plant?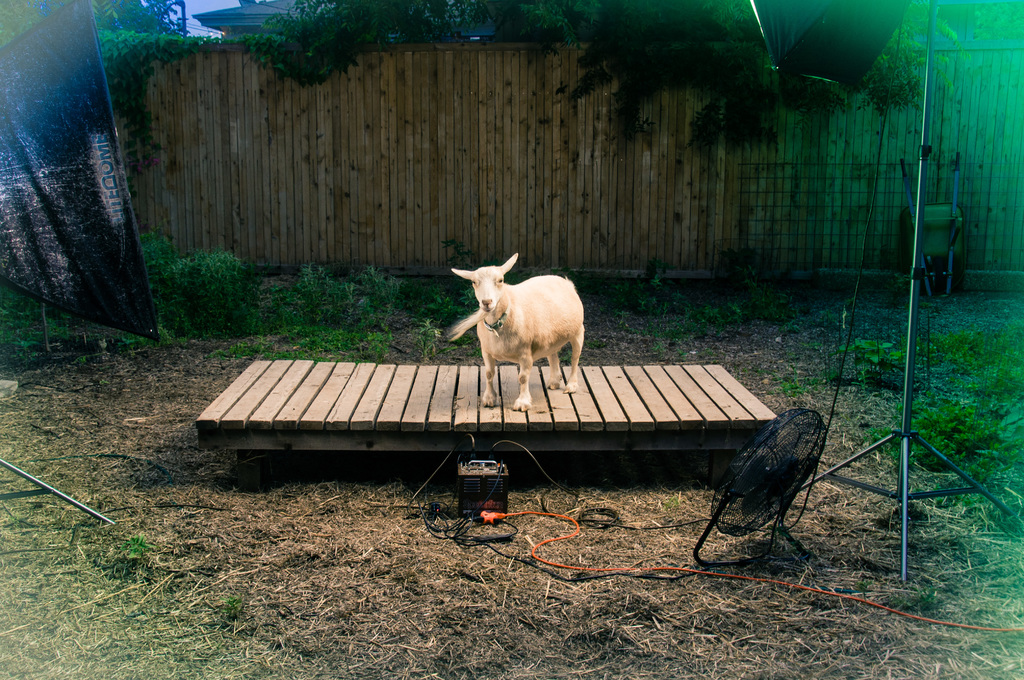
l=769, t=368, r=833, b=400
